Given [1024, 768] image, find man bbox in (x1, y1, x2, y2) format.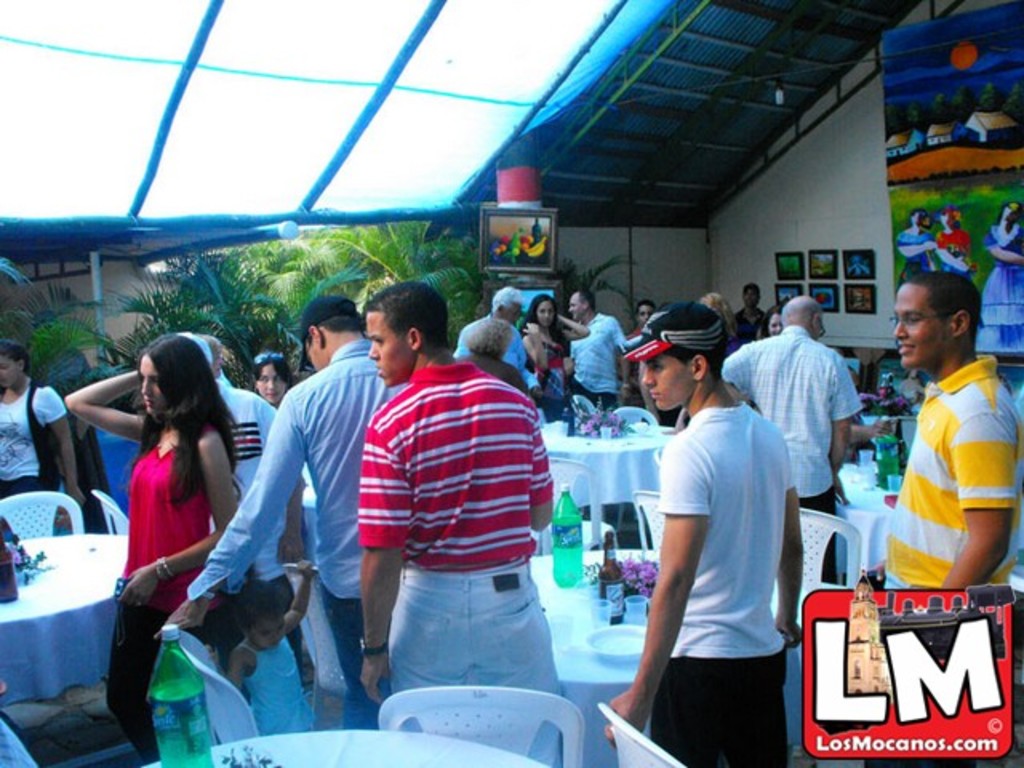
(562, 290, 643, 419).
